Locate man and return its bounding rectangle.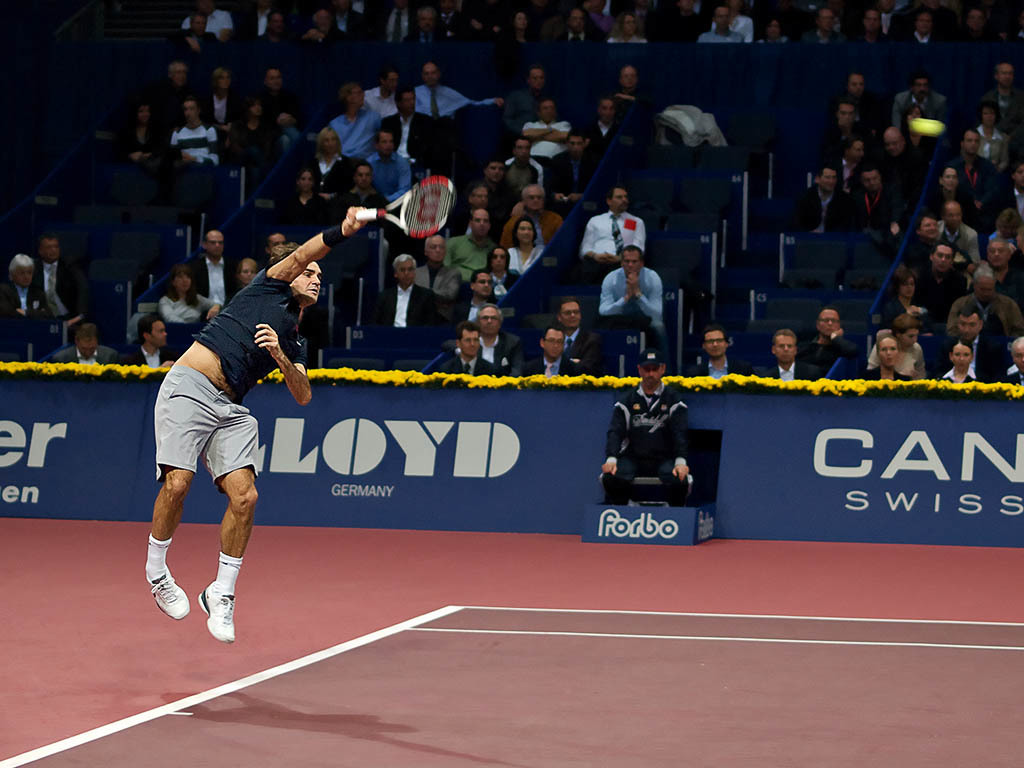
x1=909 y1=211 x2=942 y2=270.
